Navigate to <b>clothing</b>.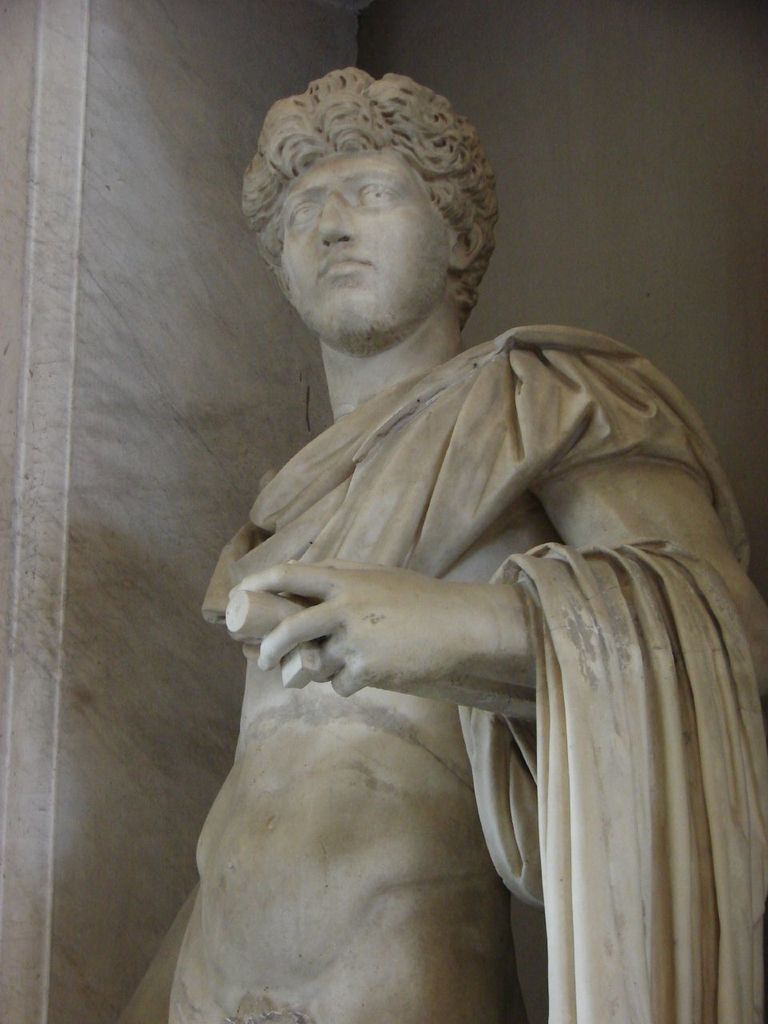
Navigation target: <bbox>164, 259, 722, 1006</bbox>.
